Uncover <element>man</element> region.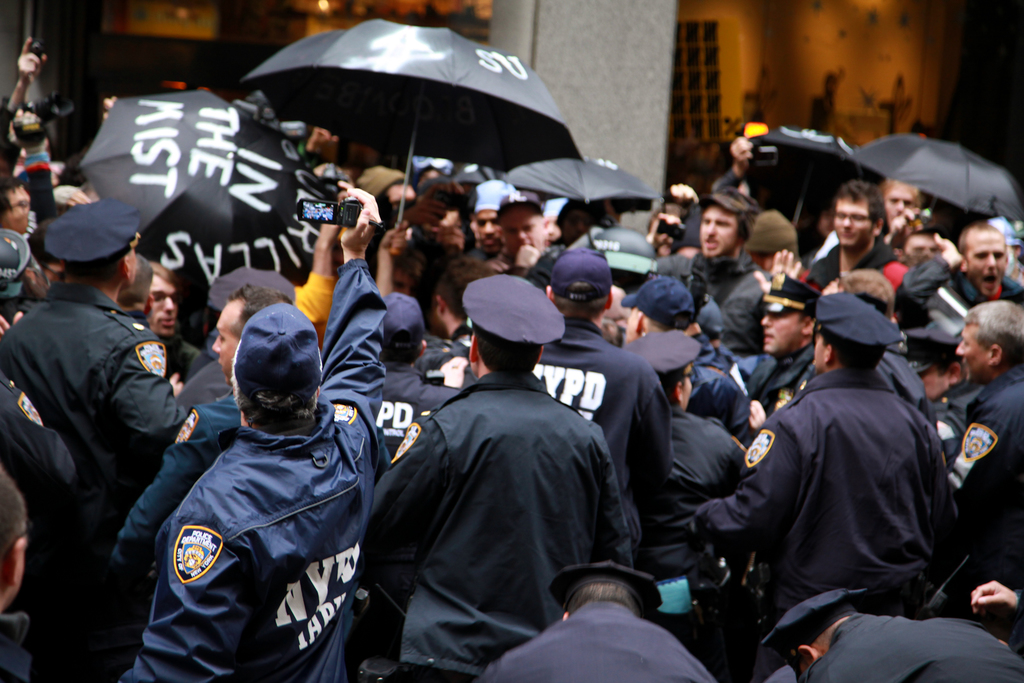
Uncovered: [736, 276, 975, 670].
